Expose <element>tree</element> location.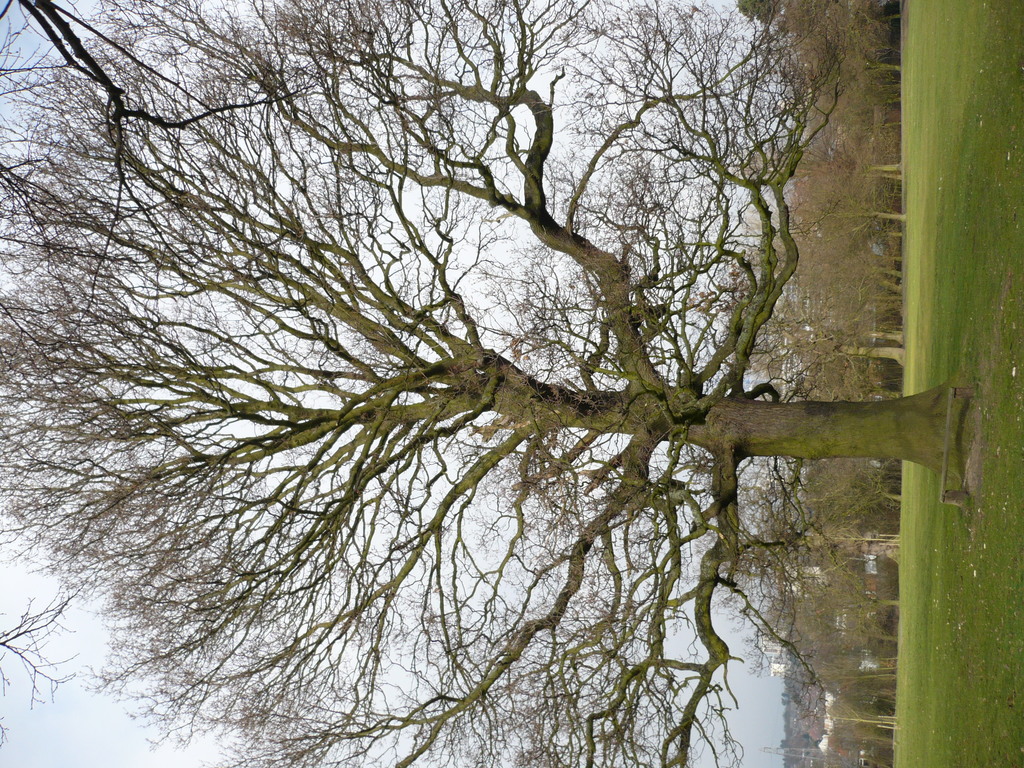
Exposed at [749,0,895,61].
